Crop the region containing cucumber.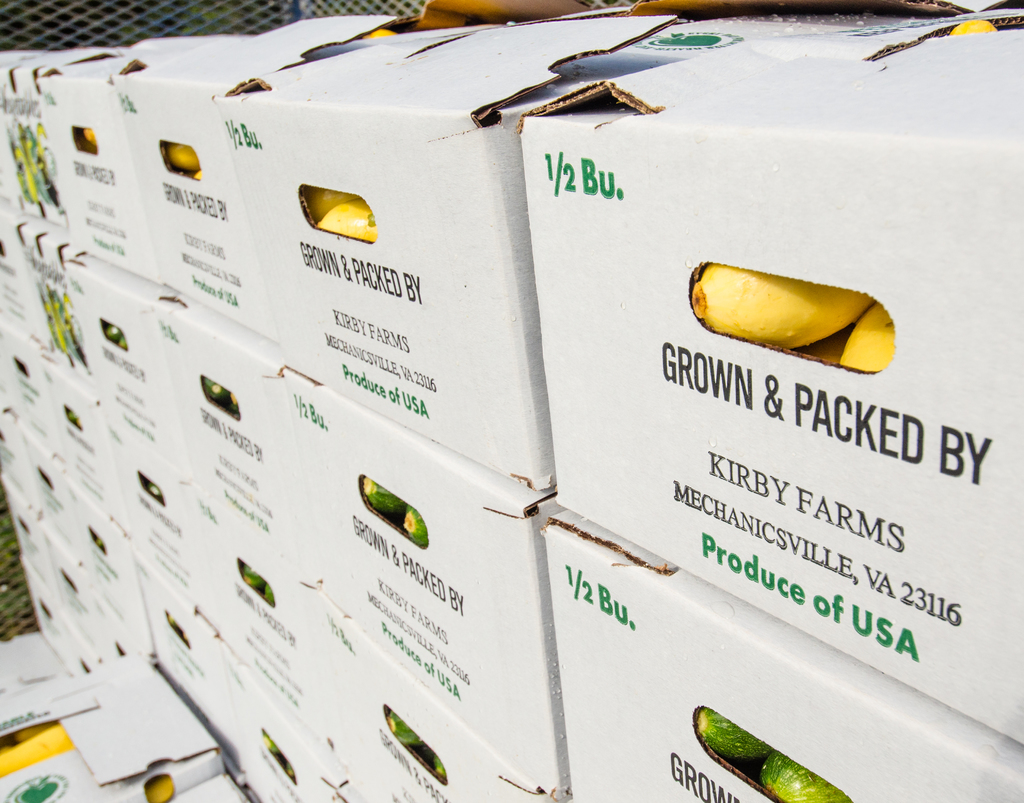
Crop region: bbox=[141, 776, 173, 802].
